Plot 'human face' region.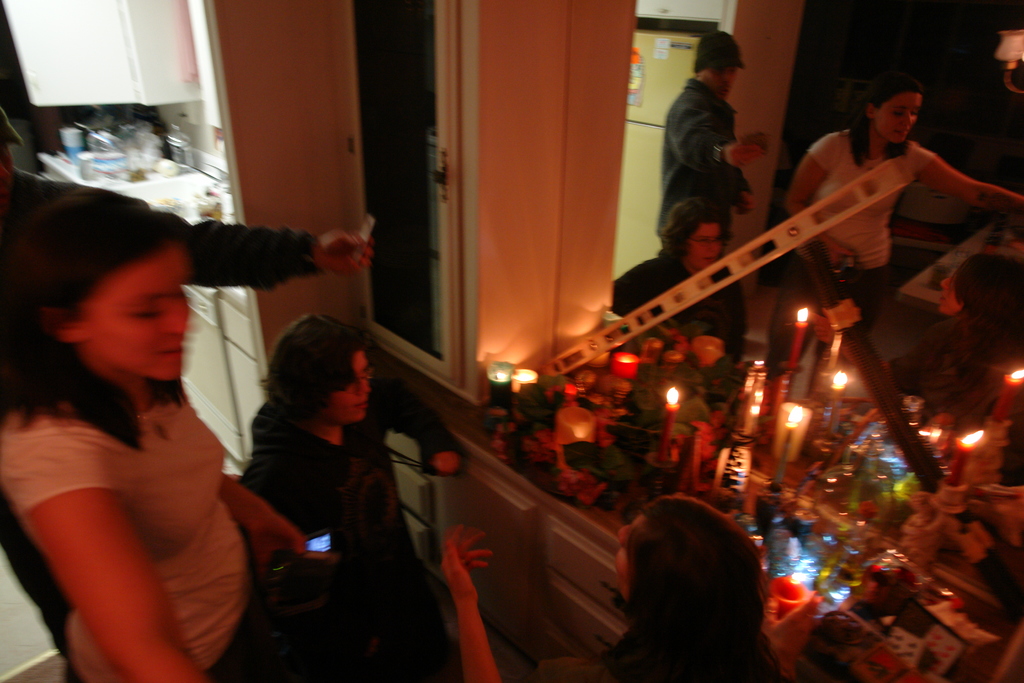
Plotted at l=614, t=519, r=638, b=604.
